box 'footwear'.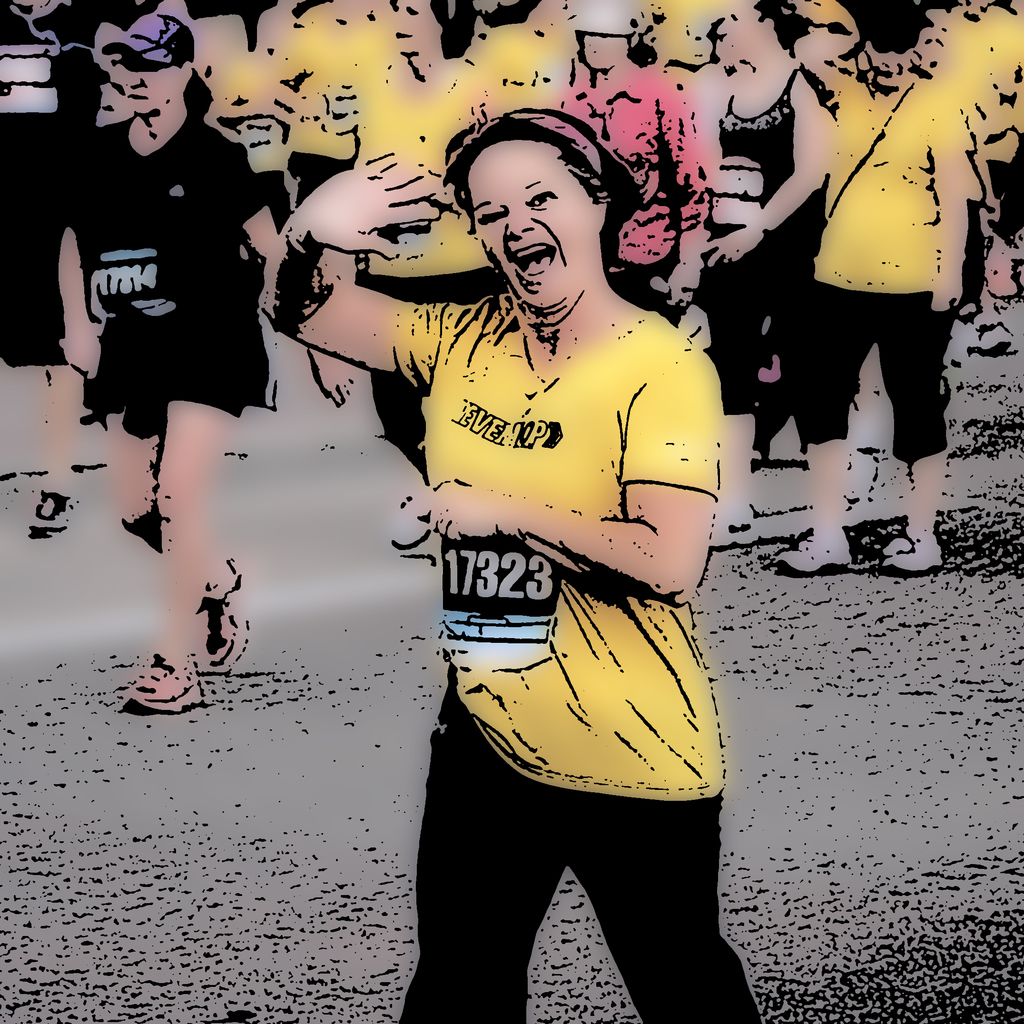
box(19, 485, 77, 538).
